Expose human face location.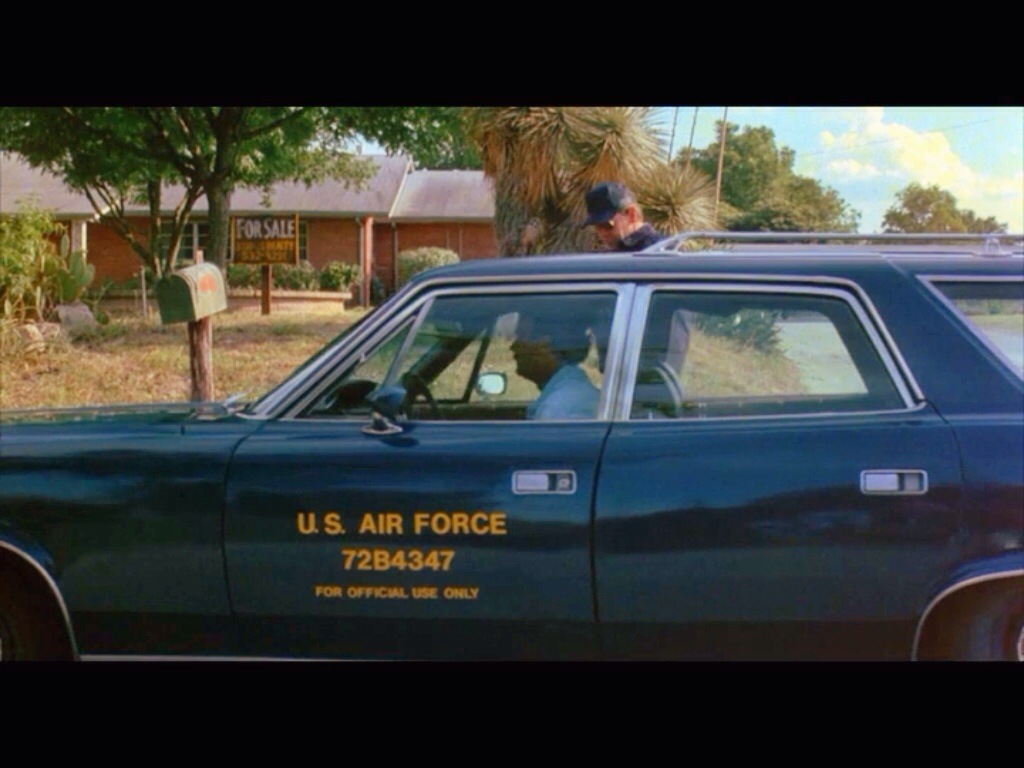
Exposed at {"left": 590, "top": 212, "right": 631, "bottom": 243}.
